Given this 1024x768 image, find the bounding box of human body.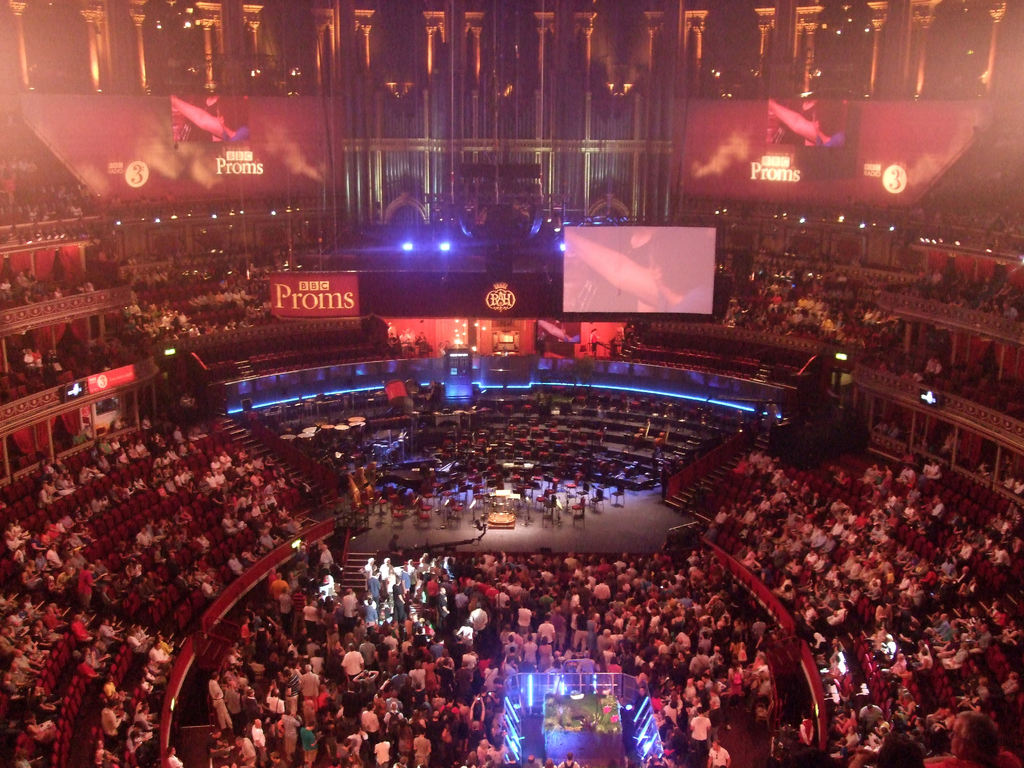
x1=209 y1=291 x2=211 y2=307.
